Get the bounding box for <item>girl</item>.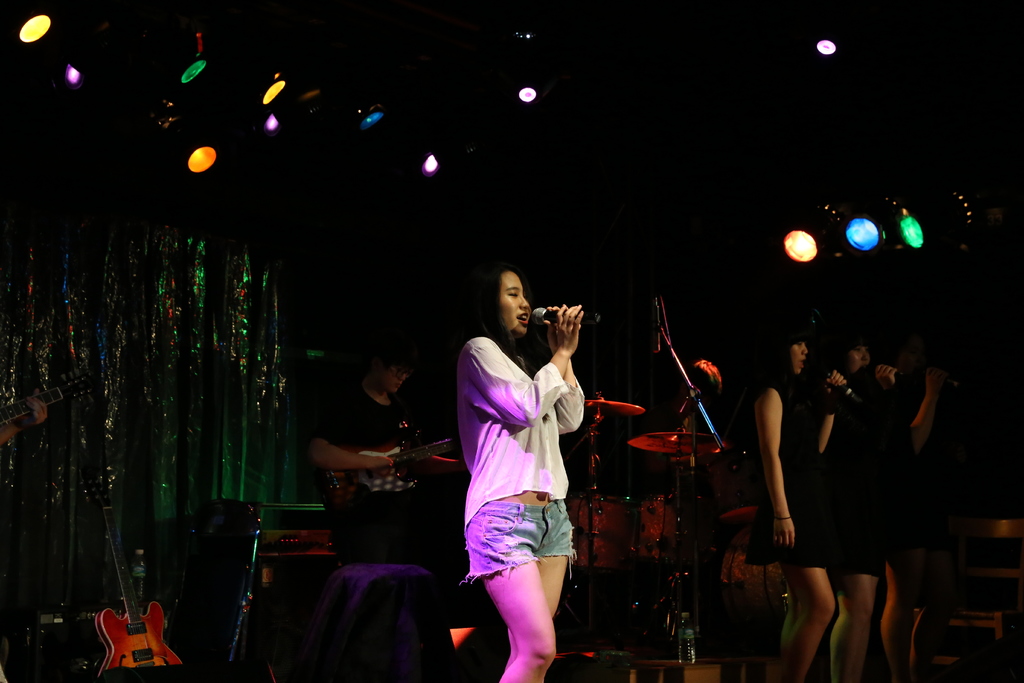
(817, 315, 881, 671).
